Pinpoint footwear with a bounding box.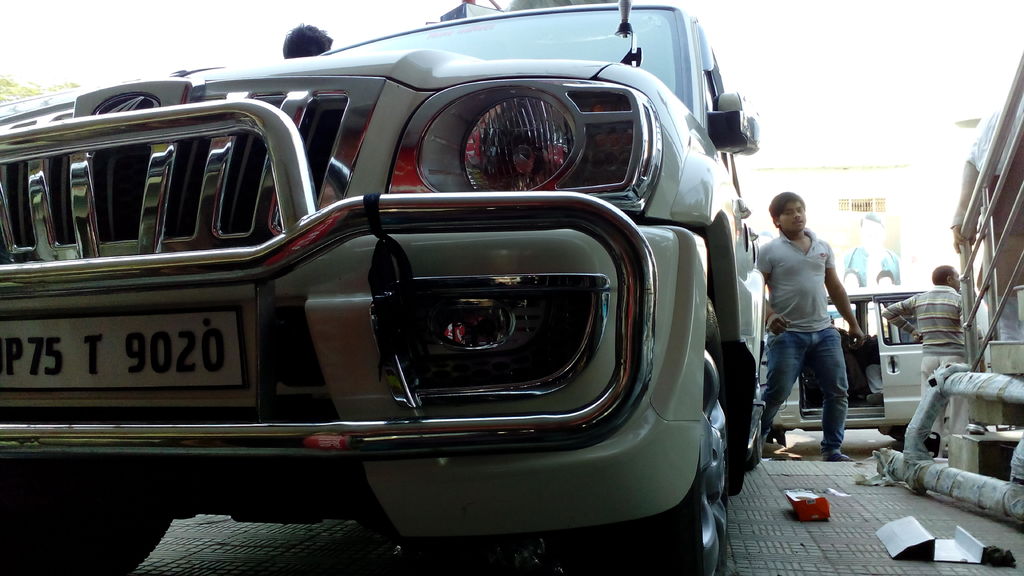
[819,442,852,463].
